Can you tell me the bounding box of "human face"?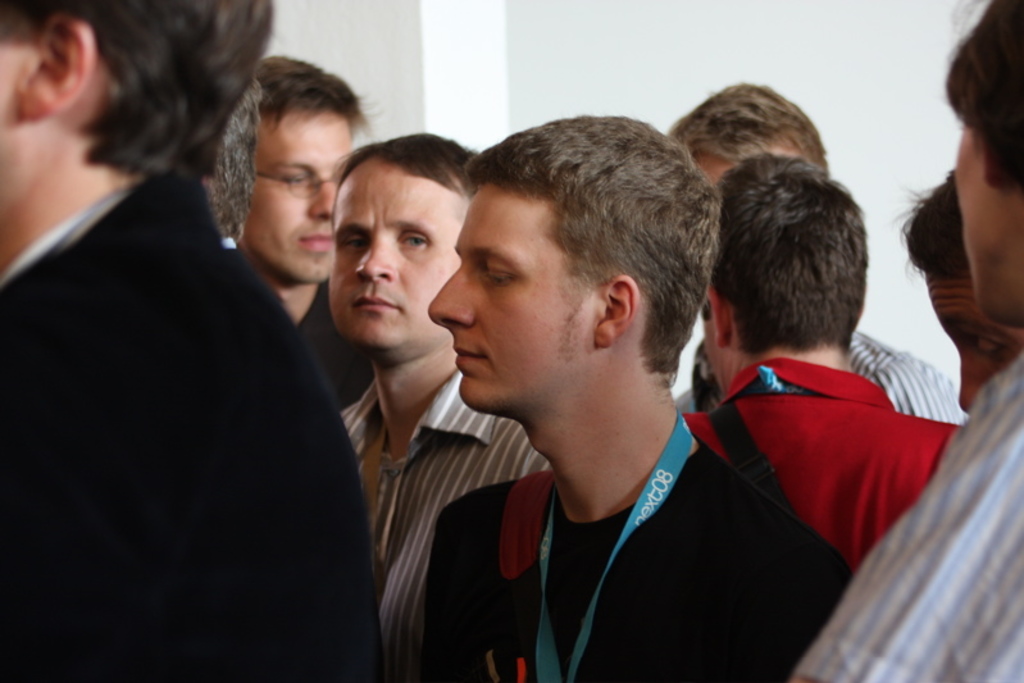
detection(928, 278, 1023, 414).
